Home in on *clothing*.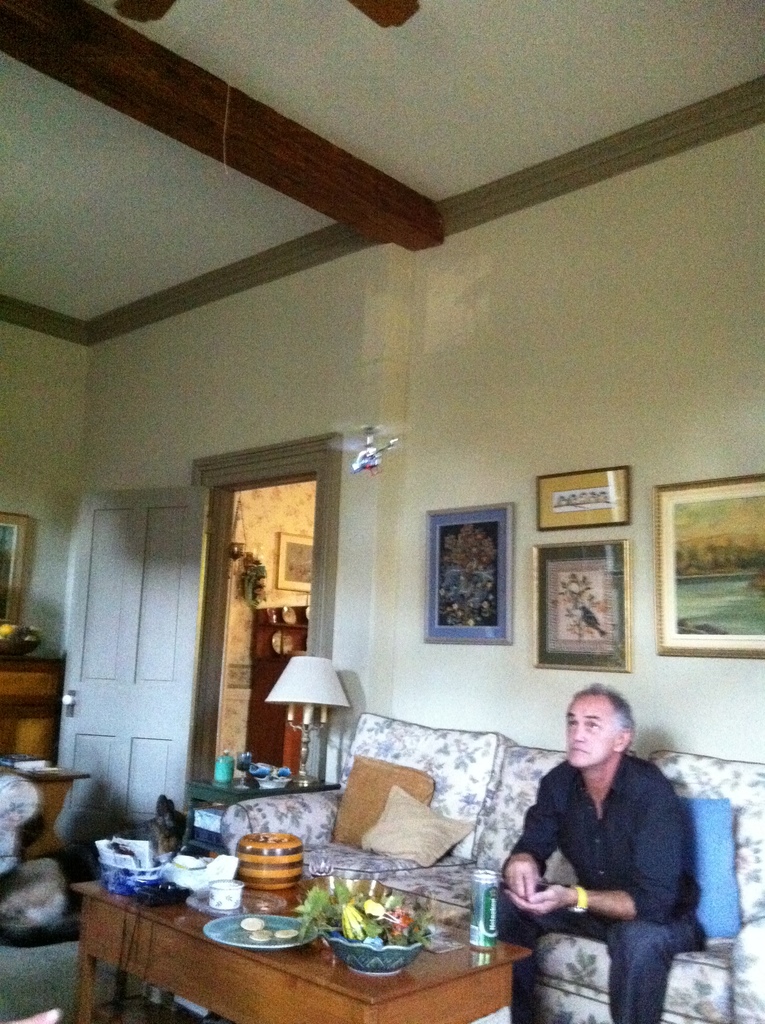
Homed in at [504,717,714,1007].
